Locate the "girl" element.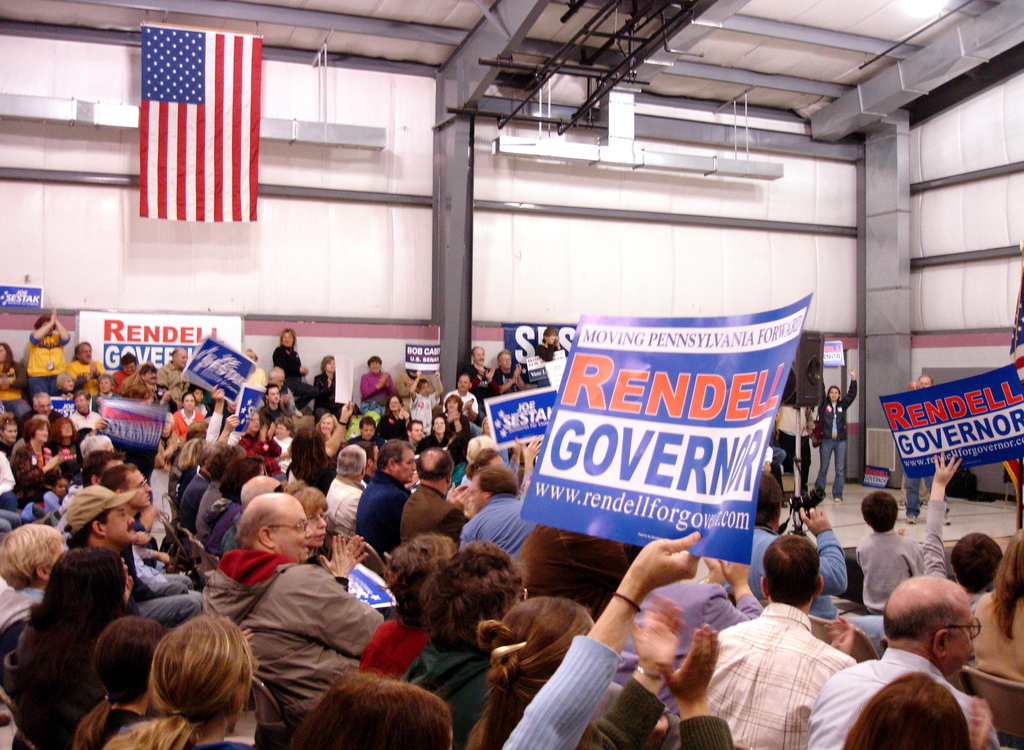
Element bbox: detection(362, 358, 394, 401).
